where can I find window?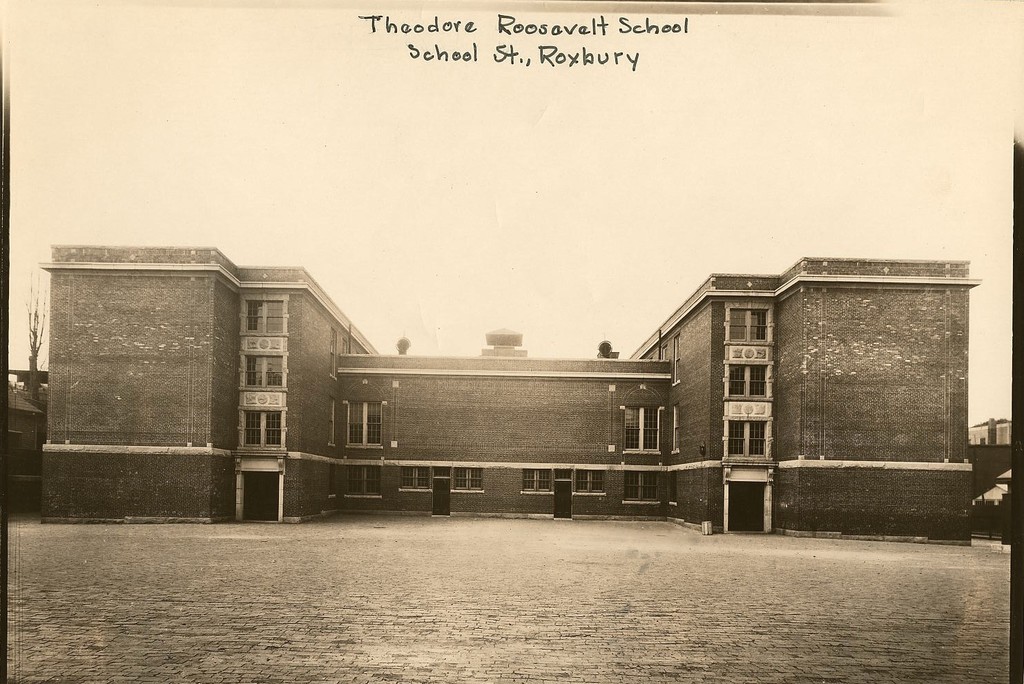
You can find it at left=347, top=404, right=387, bottom=450.
